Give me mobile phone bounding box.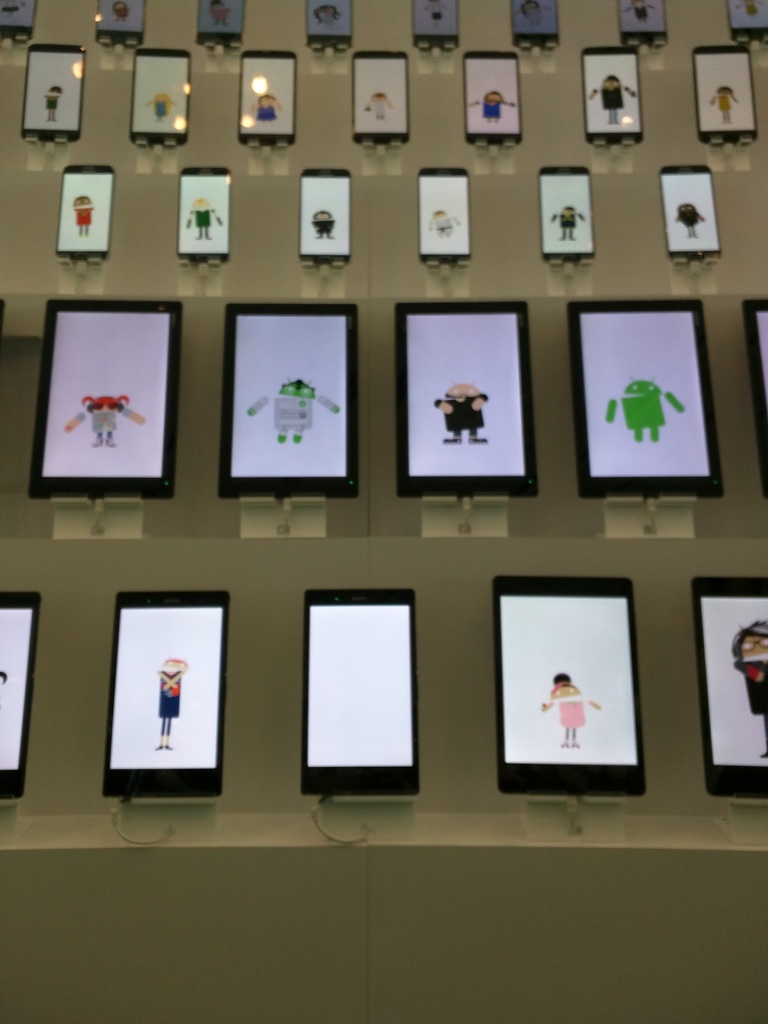
(x1=511, y1=1, x2=558, y2=49).
